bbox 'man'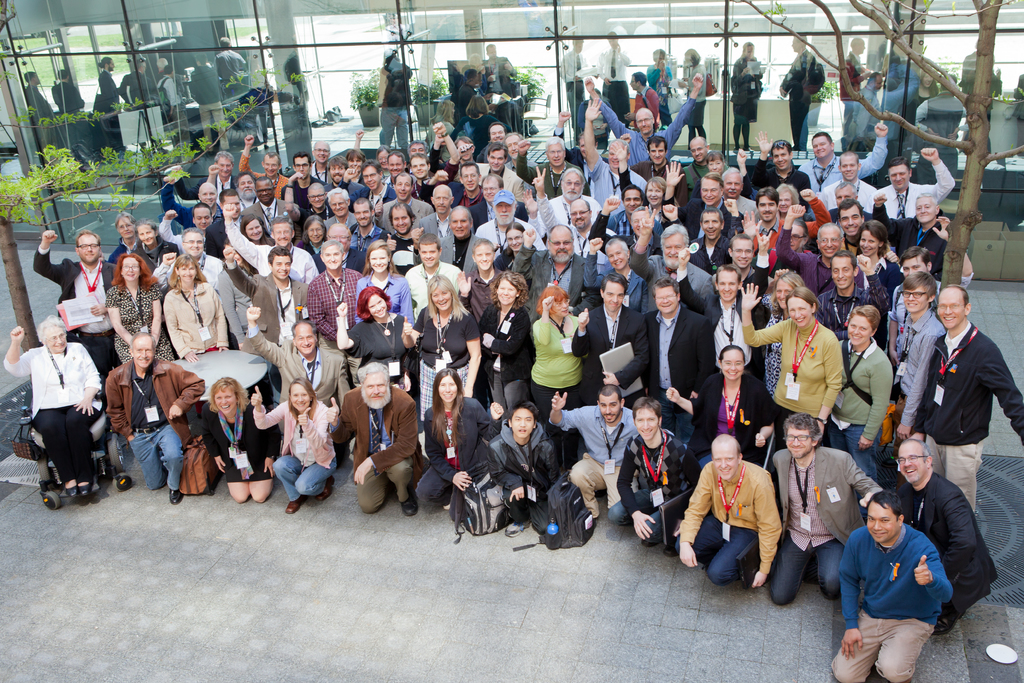
rect(529, 164, 621, 260)
